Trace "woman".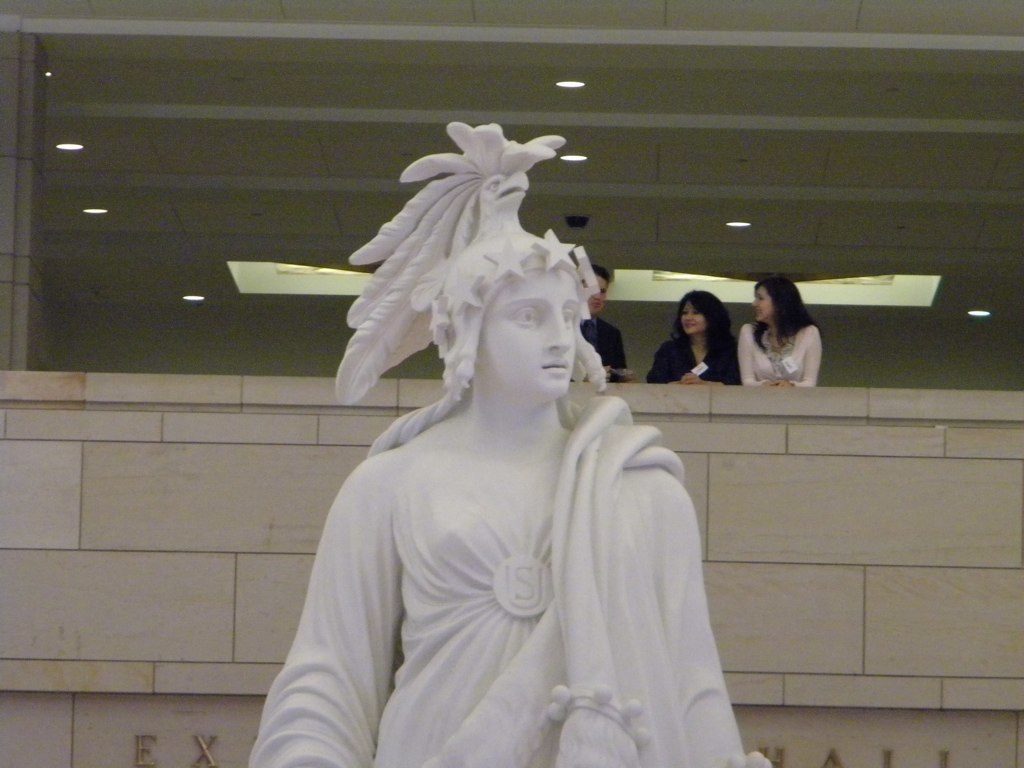
Traced to select_region(639, 285, 741, 392).
